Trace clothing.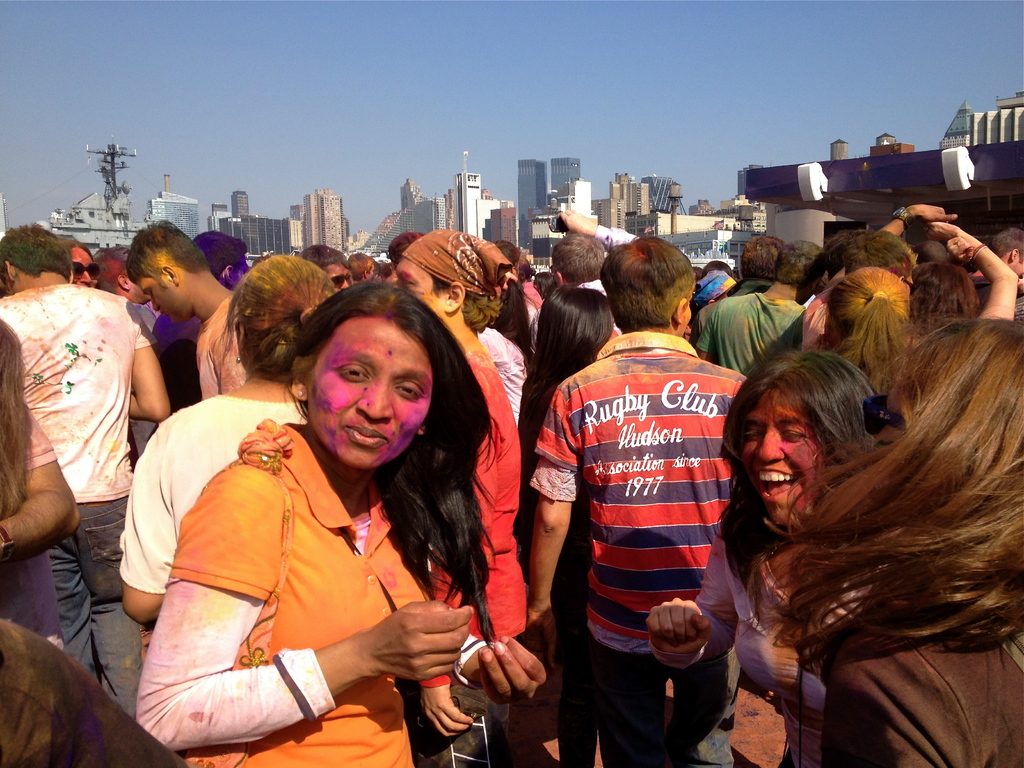
Traced to {"x1": 550, "y1": 296, "x2": 745, "y2": 729}.
